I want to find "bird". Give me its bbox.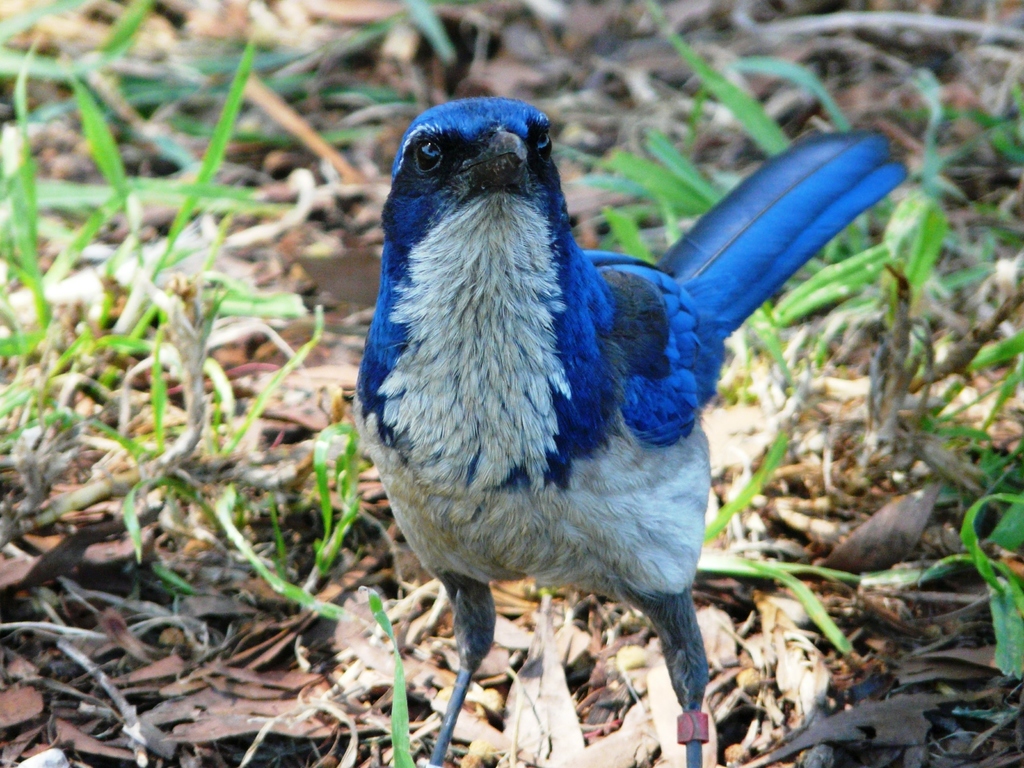
[x1=338, y1=78, x2=898, y2=716].
